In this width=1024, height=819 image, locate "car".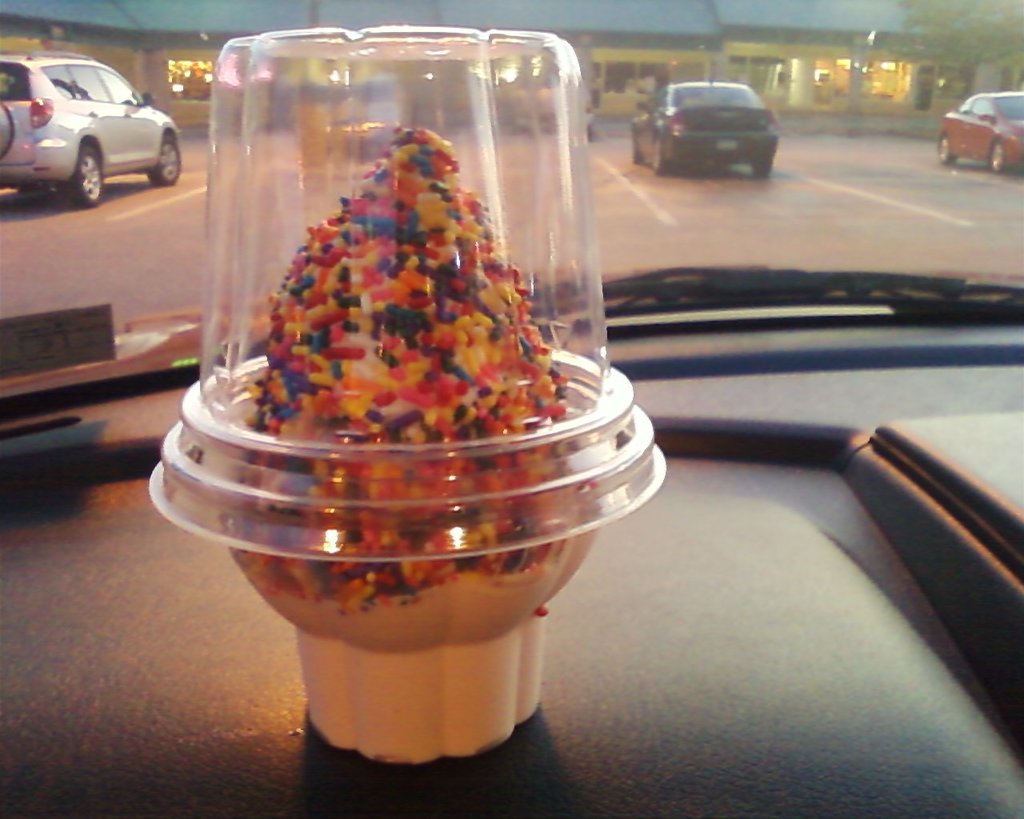
Bounding box: x1=2 y1=40 x2=183 y2=195.
